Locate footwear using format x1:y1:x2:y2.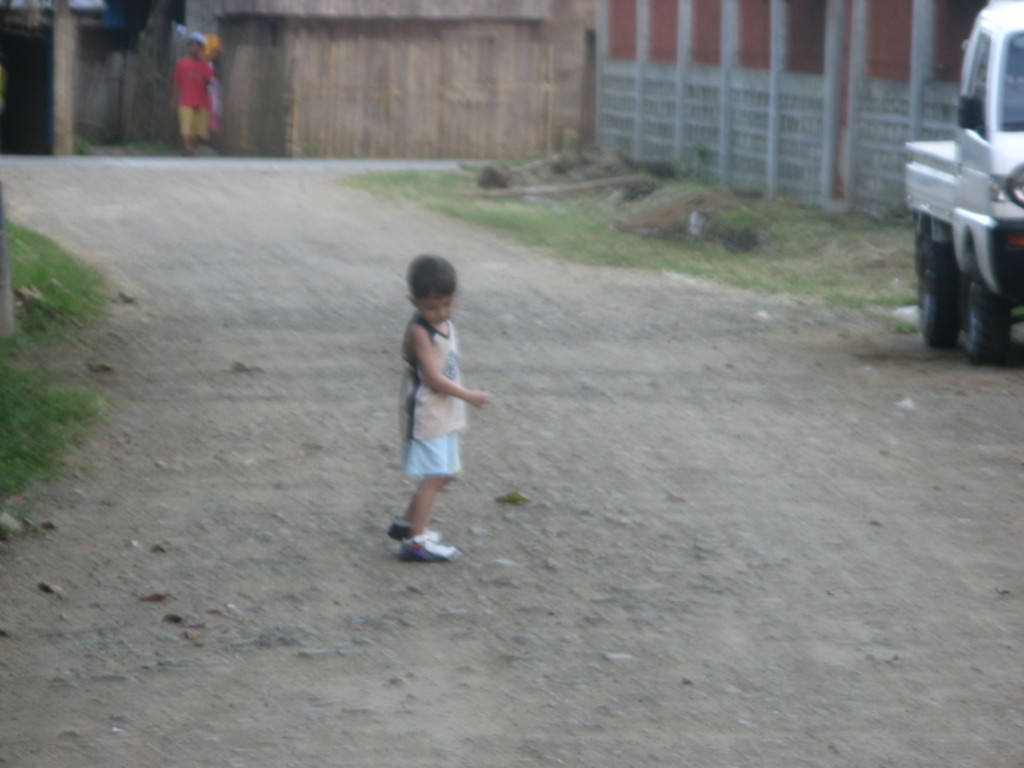
393:529:458:564.
